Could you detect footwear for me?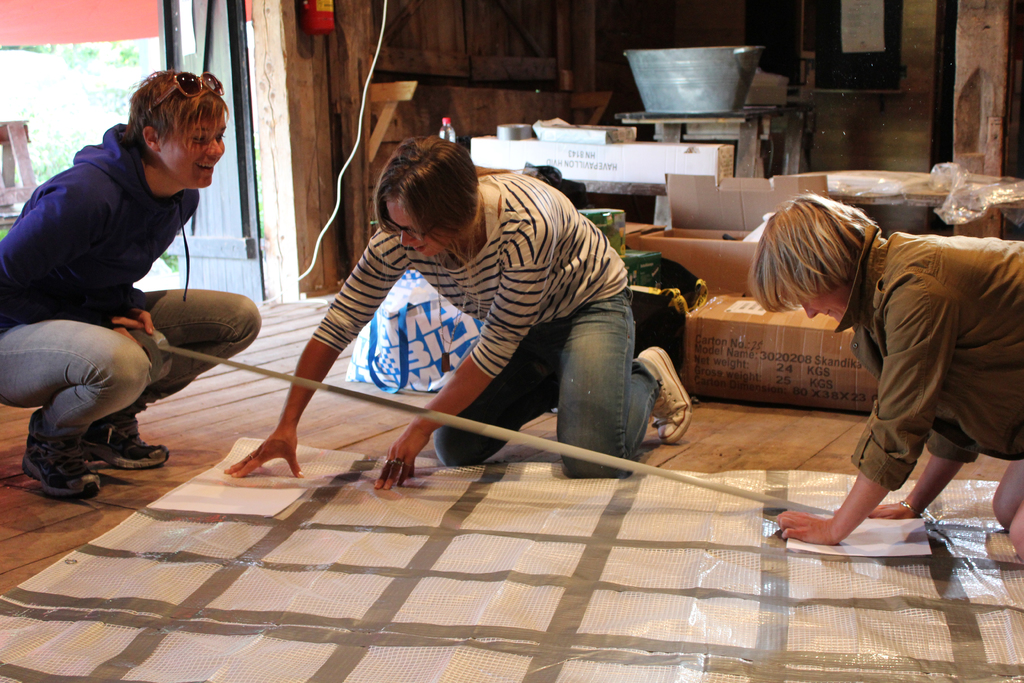
Detection result: 17/421/112/496.
